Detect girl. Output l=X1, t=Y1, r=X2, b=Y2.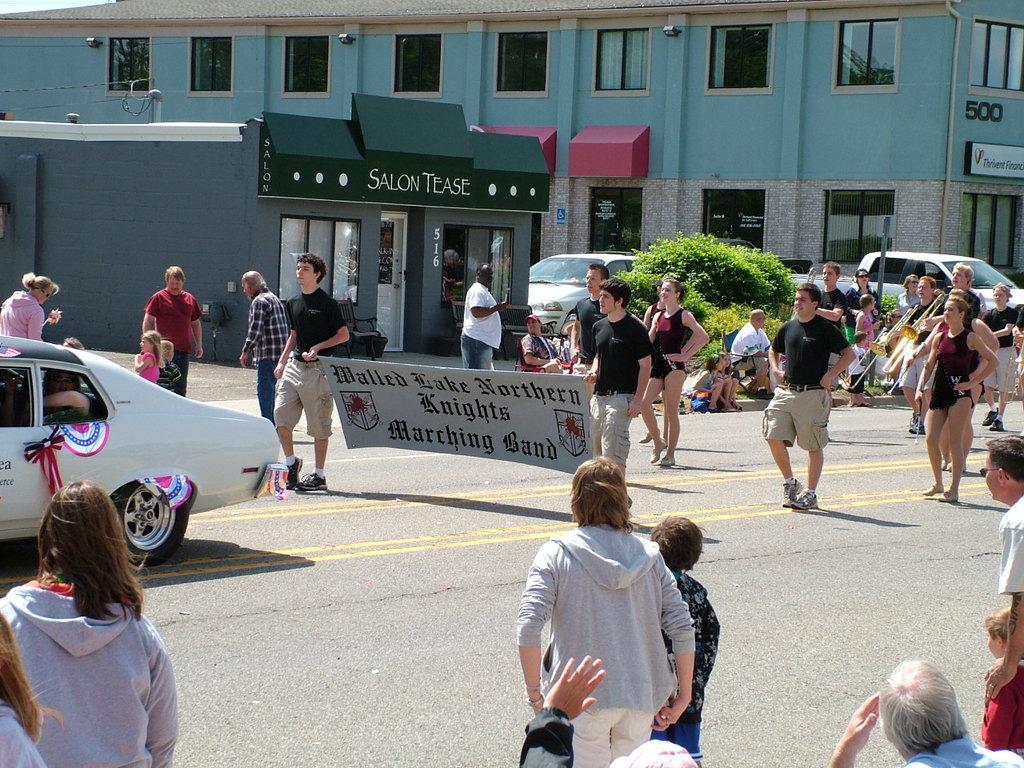
l=0, t=476, r=180, b=767.
